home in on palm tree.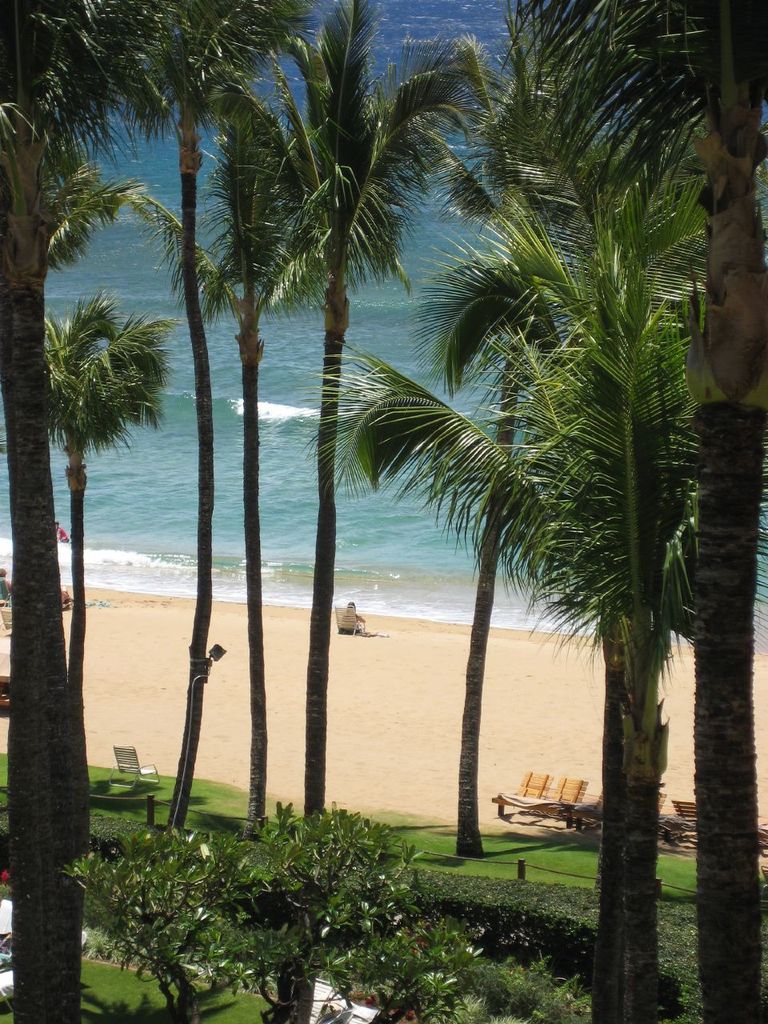
Homed in at left=339, top=11, right=766, bottom=1022.
